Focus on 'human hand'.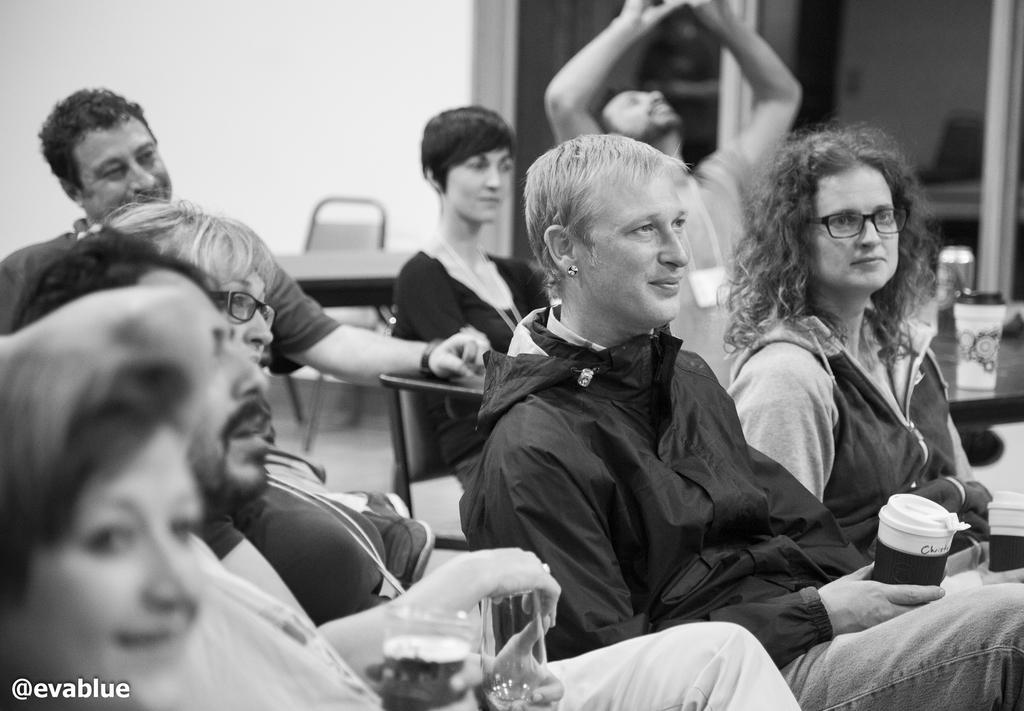
Focused at Rect(427, 330, 491, 380).
